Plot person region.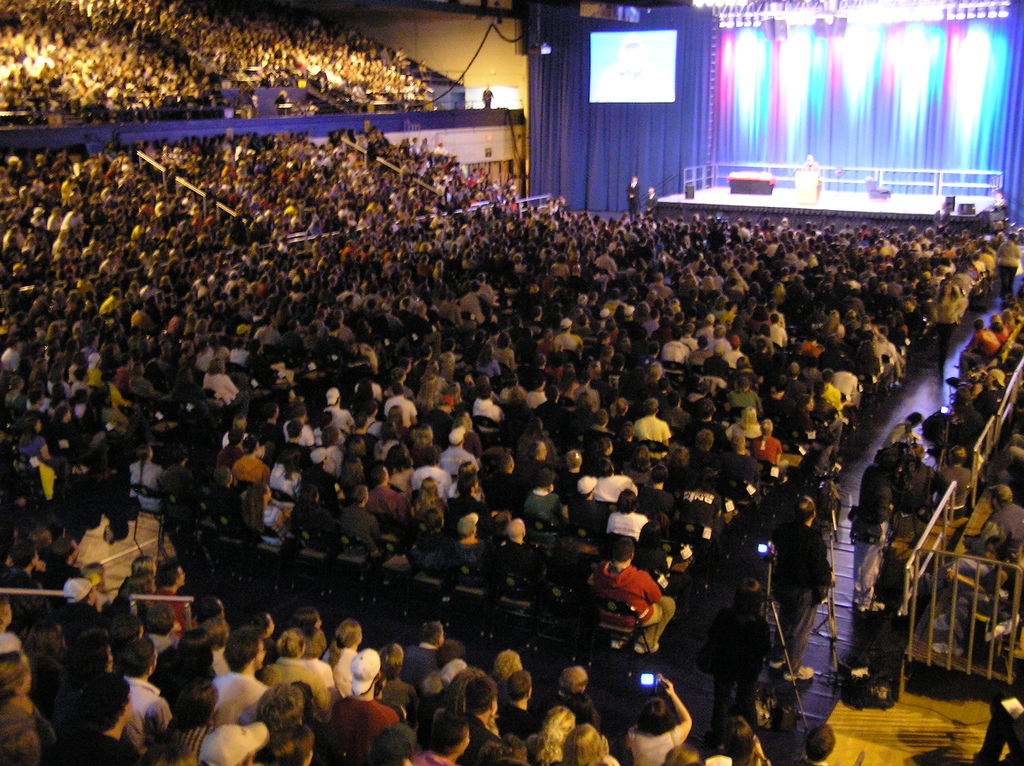
Plotted at (444, 379, 465, 412).
